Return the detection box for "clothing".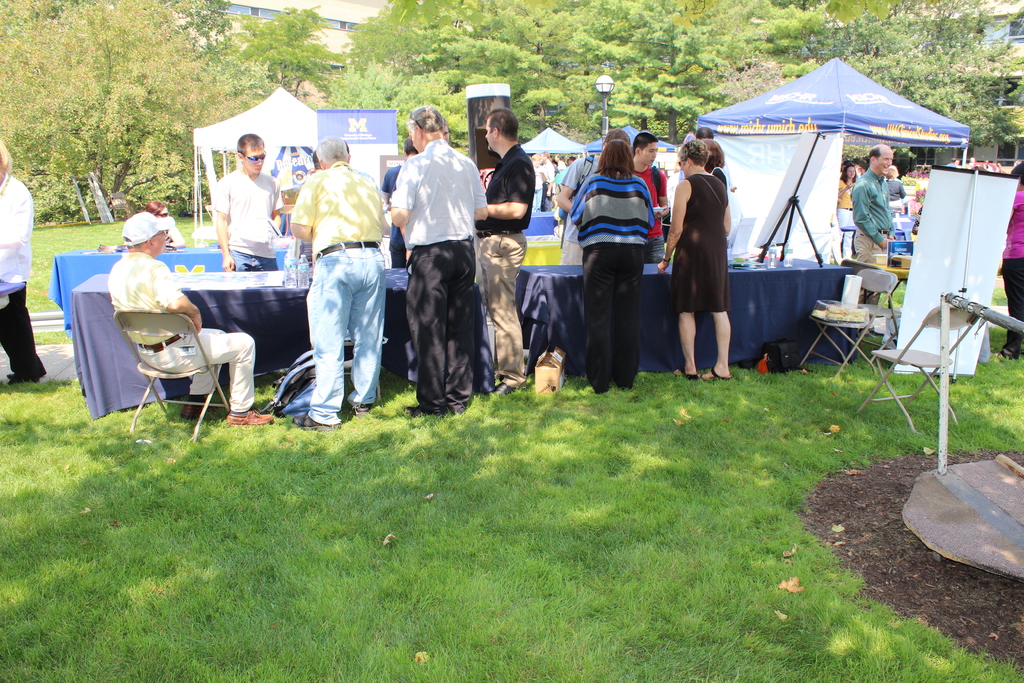
crop(292, 156, 407, 423).
